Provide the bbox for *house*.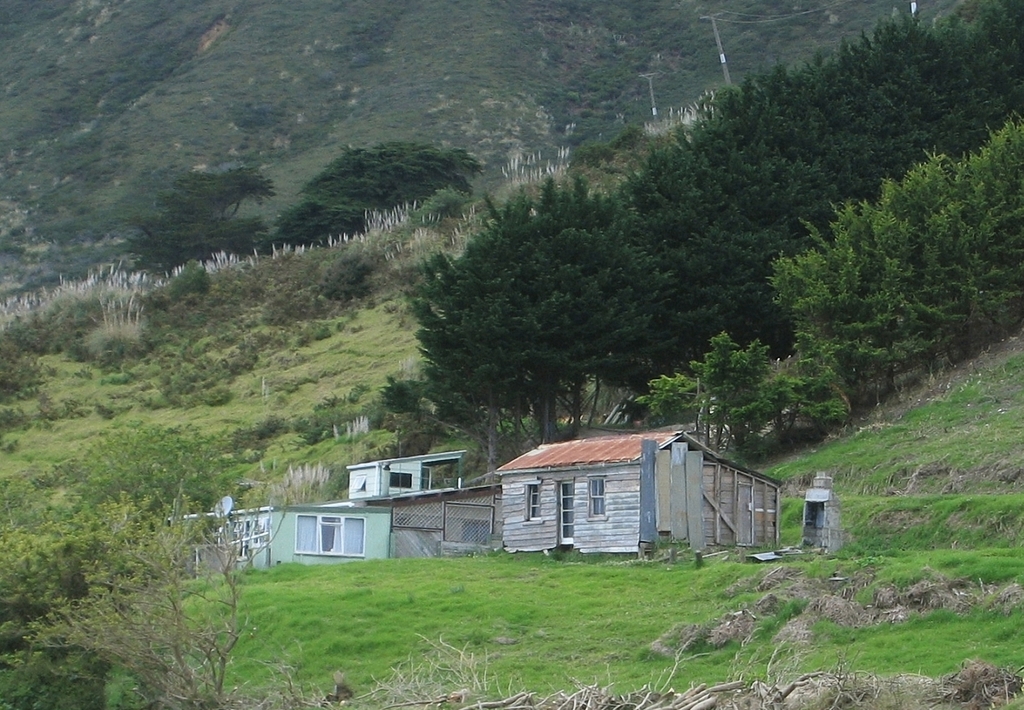
492, 430, 780, 560.
